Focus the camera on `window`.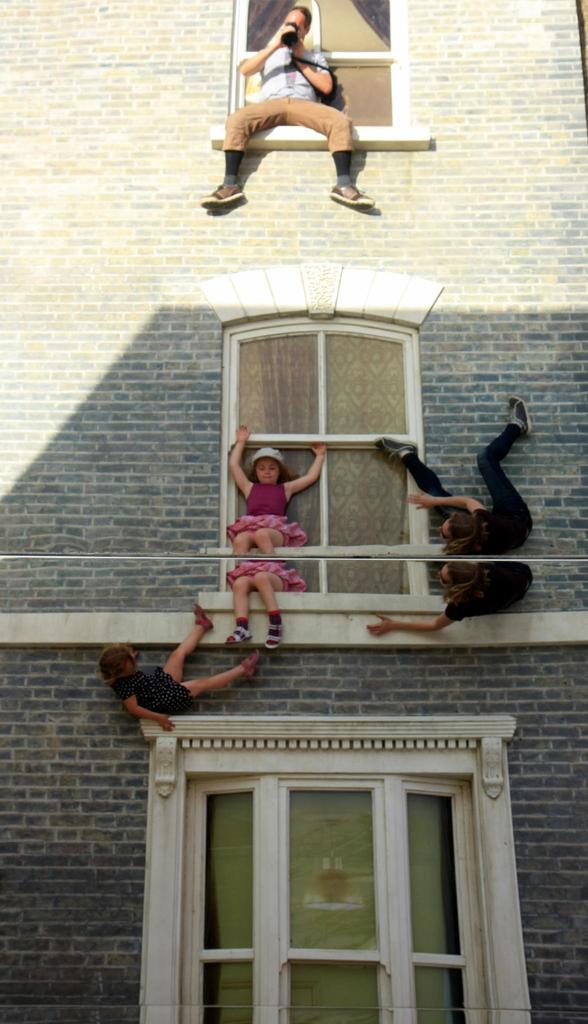
Focus region: (x1=229, y1=337, x2=428, y2=611).
